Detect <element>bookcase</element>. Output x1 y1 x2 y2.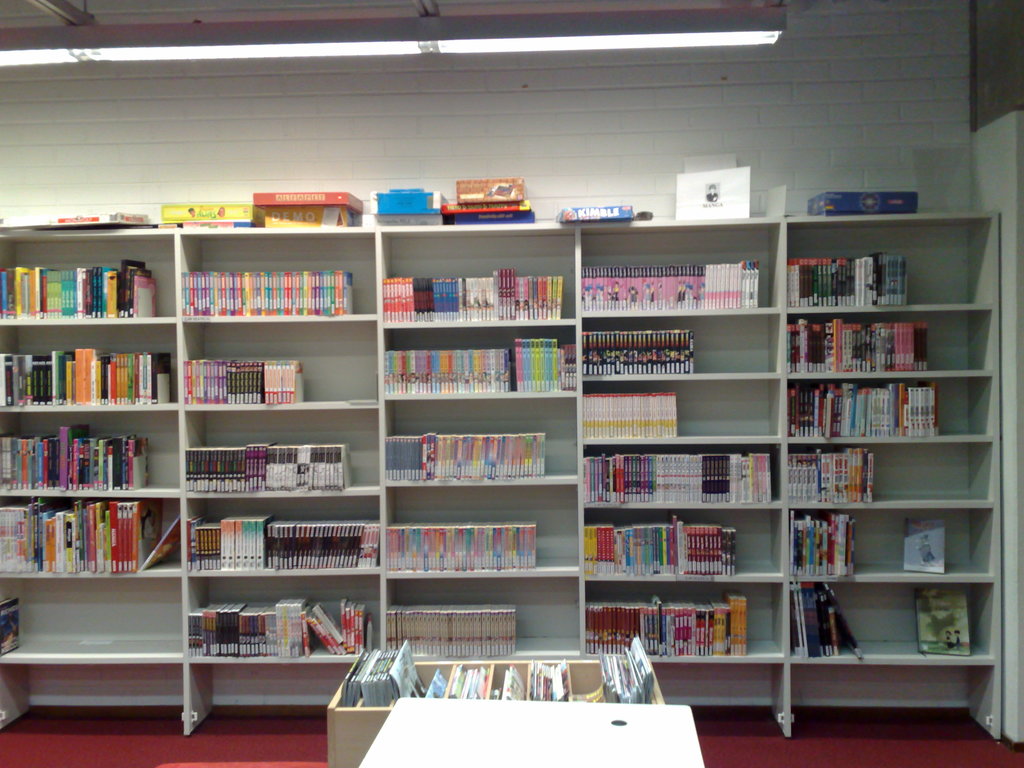
42 163 992 748.
